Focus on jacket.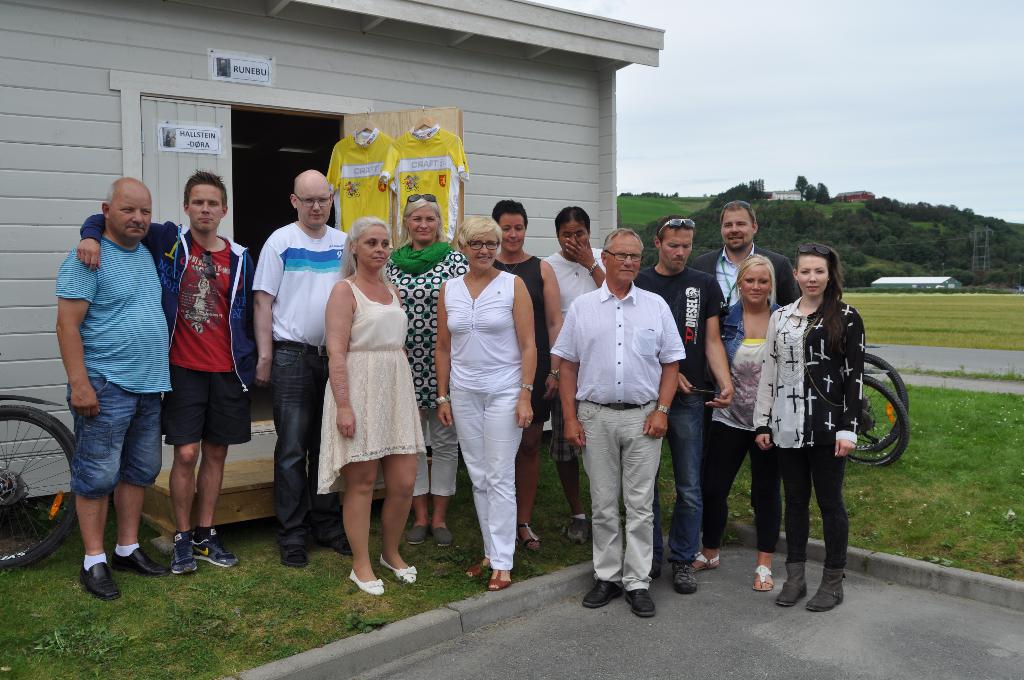
Focused at 724/298/785/366.
